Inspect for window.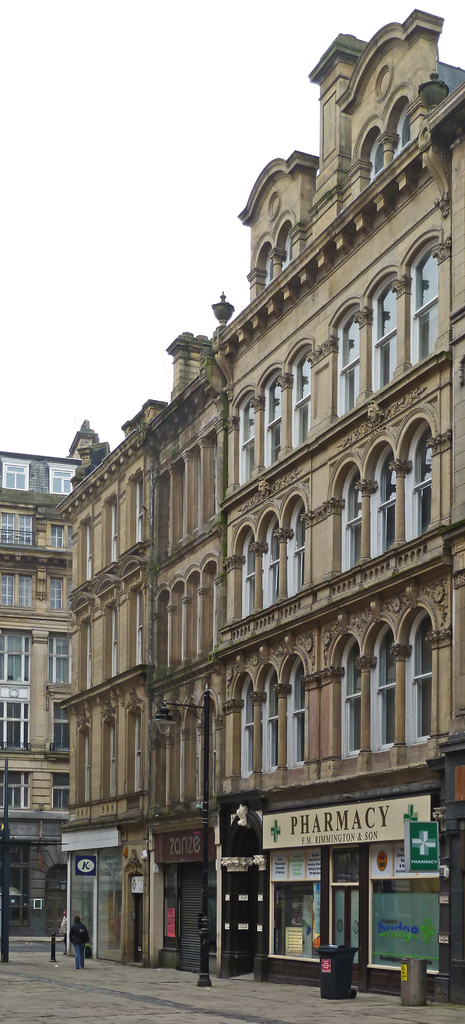
Inspection: <bbox>46, 632, 72, 691</bbox>.
